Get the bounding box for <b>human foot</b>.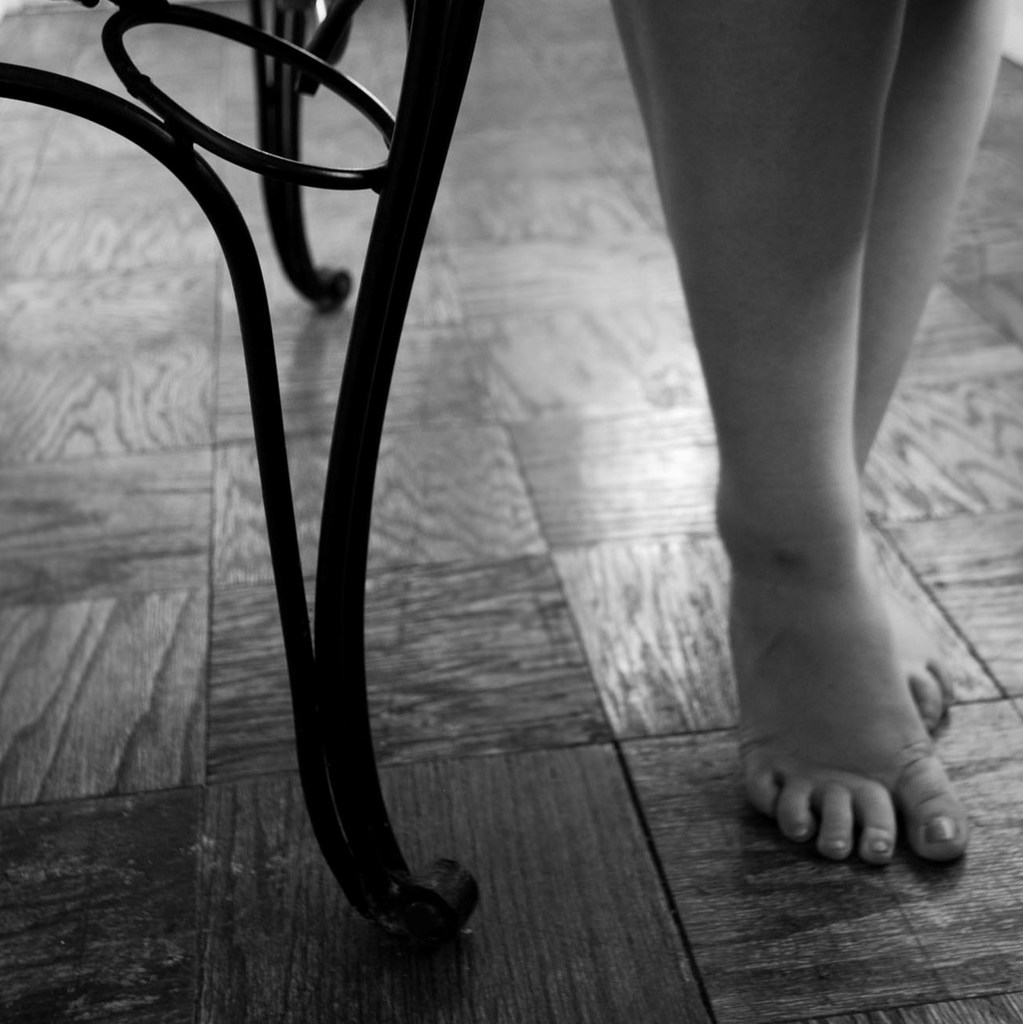
{"left": 730, "top": 470, "right": 984, "bottom": 865}.
